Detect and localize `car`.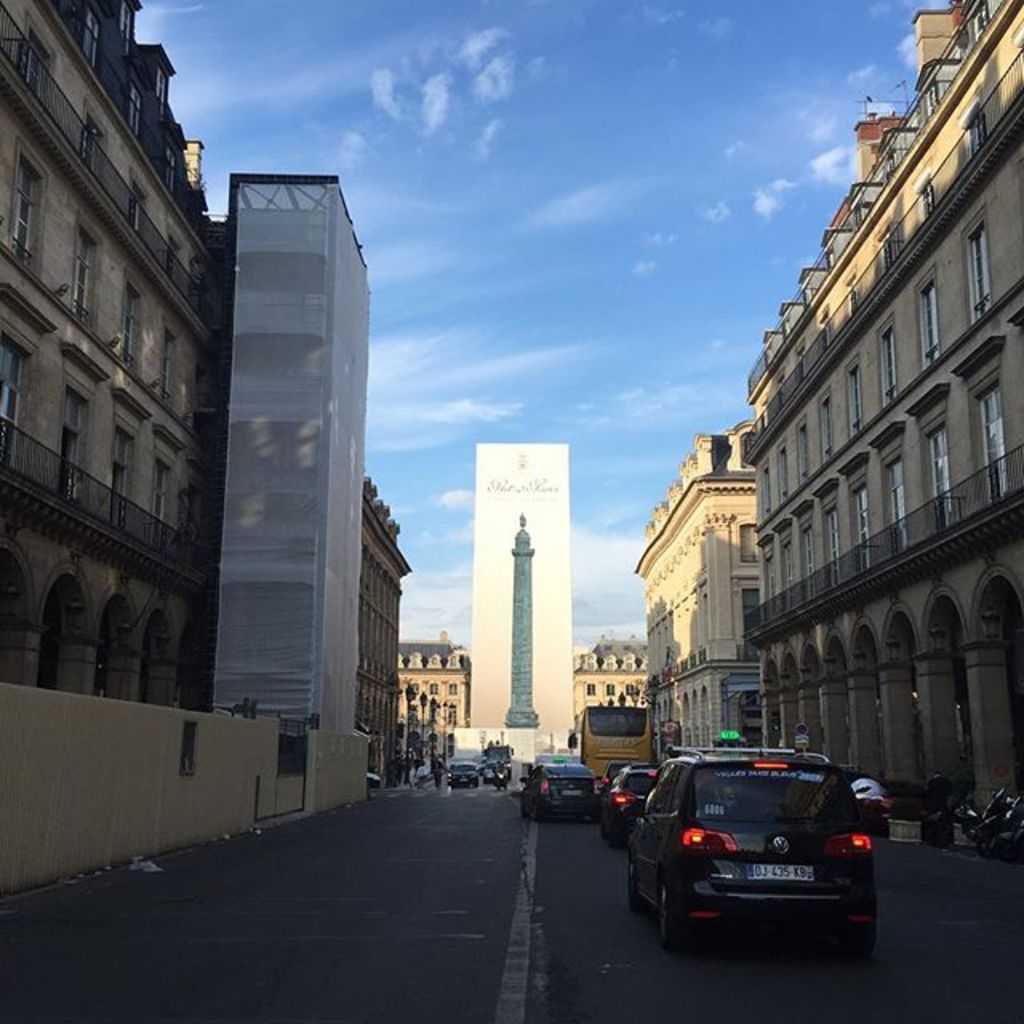
Localized at region(605, 770, 661, 850).
